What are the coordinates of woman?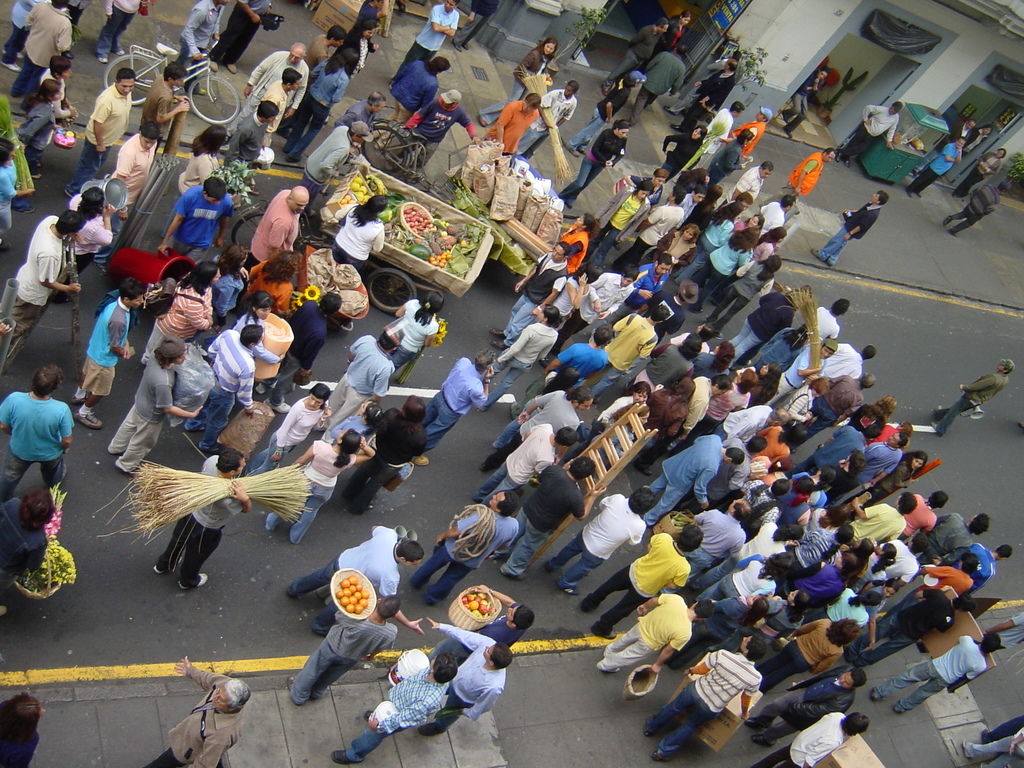
pyautogui.locateOnScreen(330, 189, 388, 268).
